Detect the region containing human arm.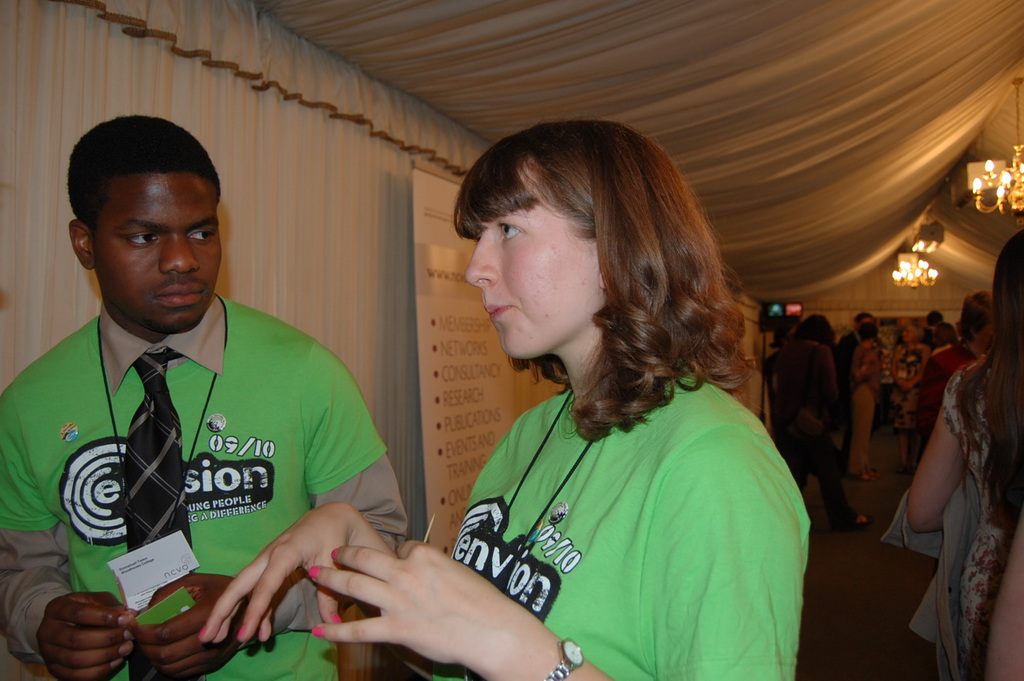
128 356 419 680.
